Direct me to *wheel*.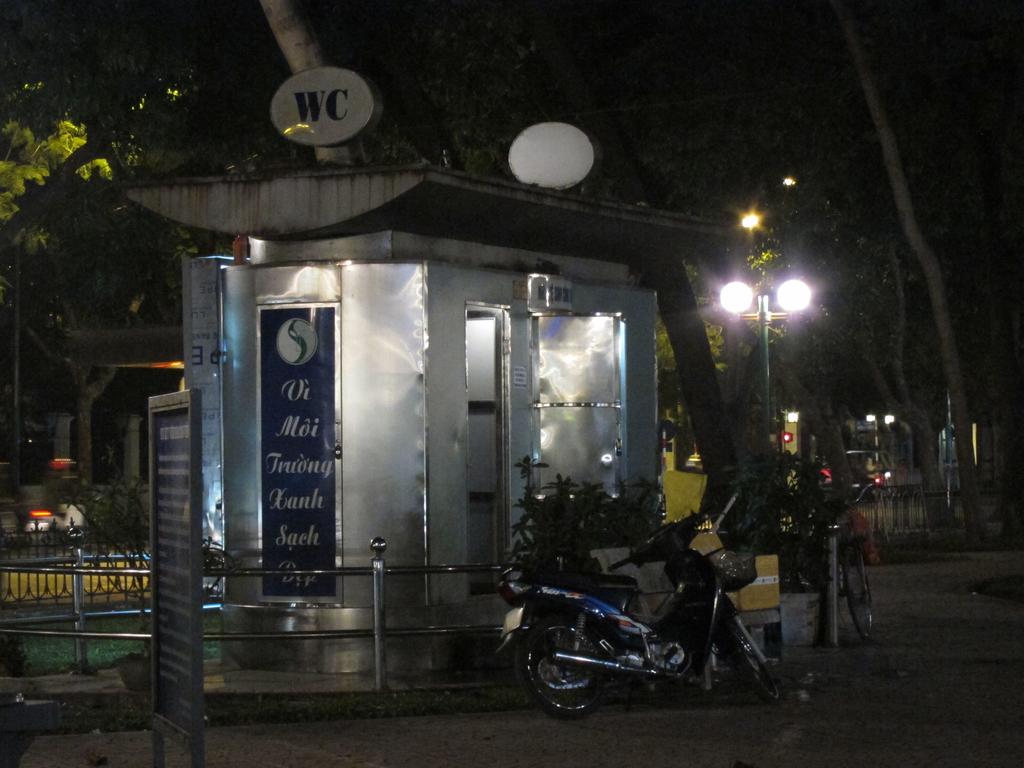
Direction: (left=731, top=632, right=776, bottom=701).
